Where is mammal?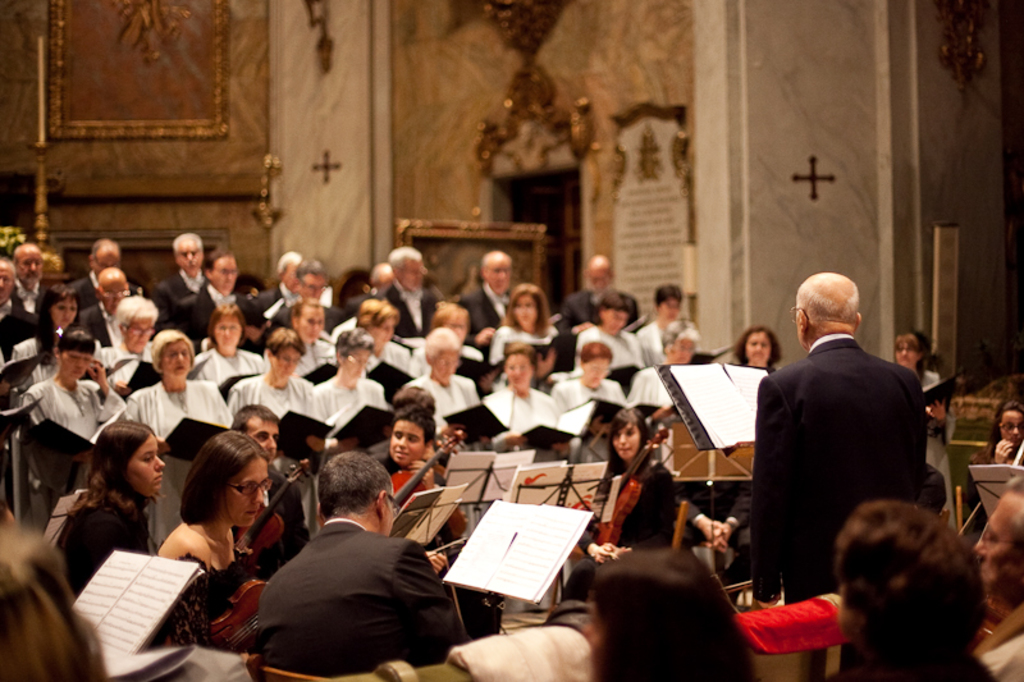
box=[308, 325, 390, 439].
